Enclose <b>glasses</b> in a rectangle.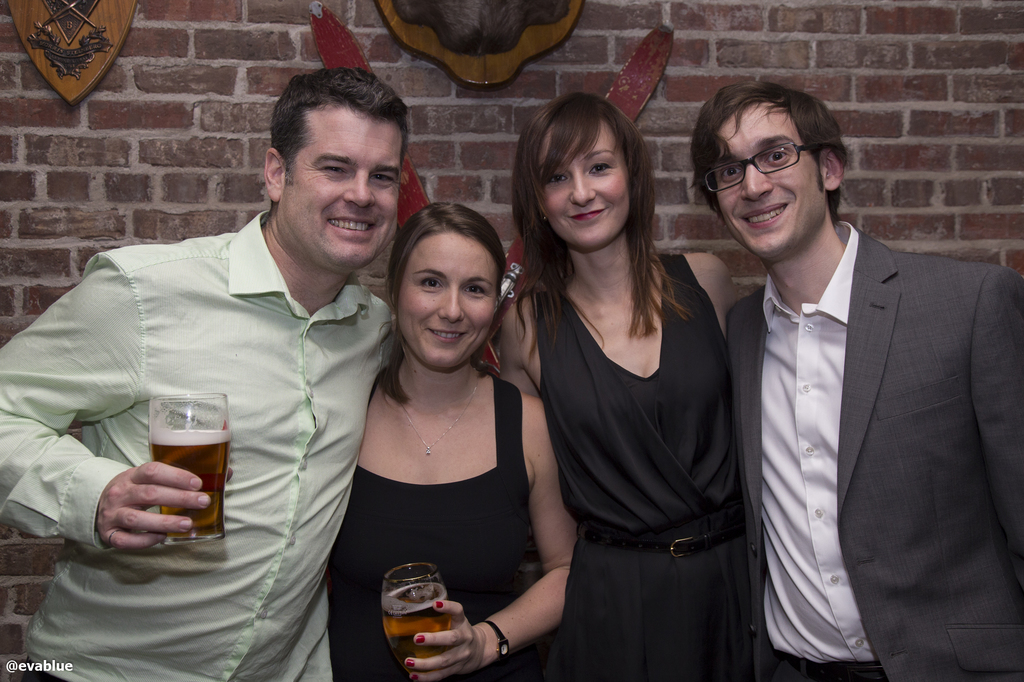
rect(700, 136, 816, 196).
